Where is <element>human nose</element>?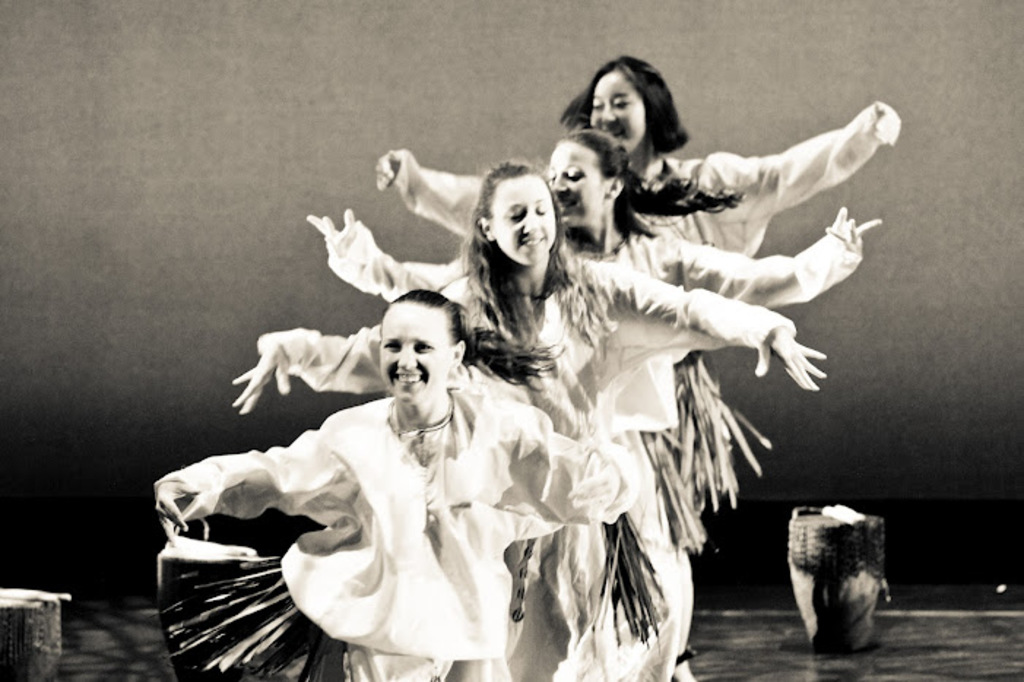
(left=602, top=104, right=615, bottom=120).
